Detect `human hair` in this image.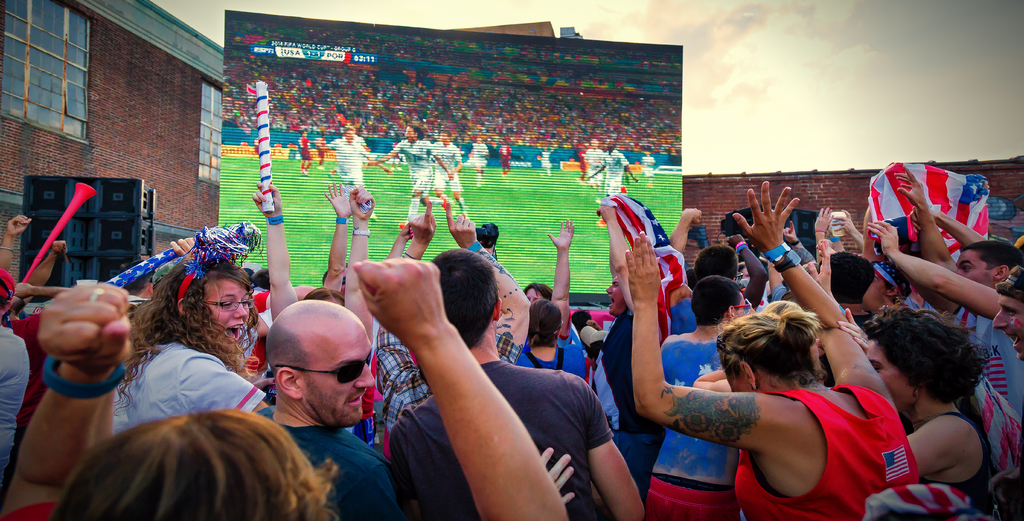
Detection: locate(868, 301, 988, 402).
